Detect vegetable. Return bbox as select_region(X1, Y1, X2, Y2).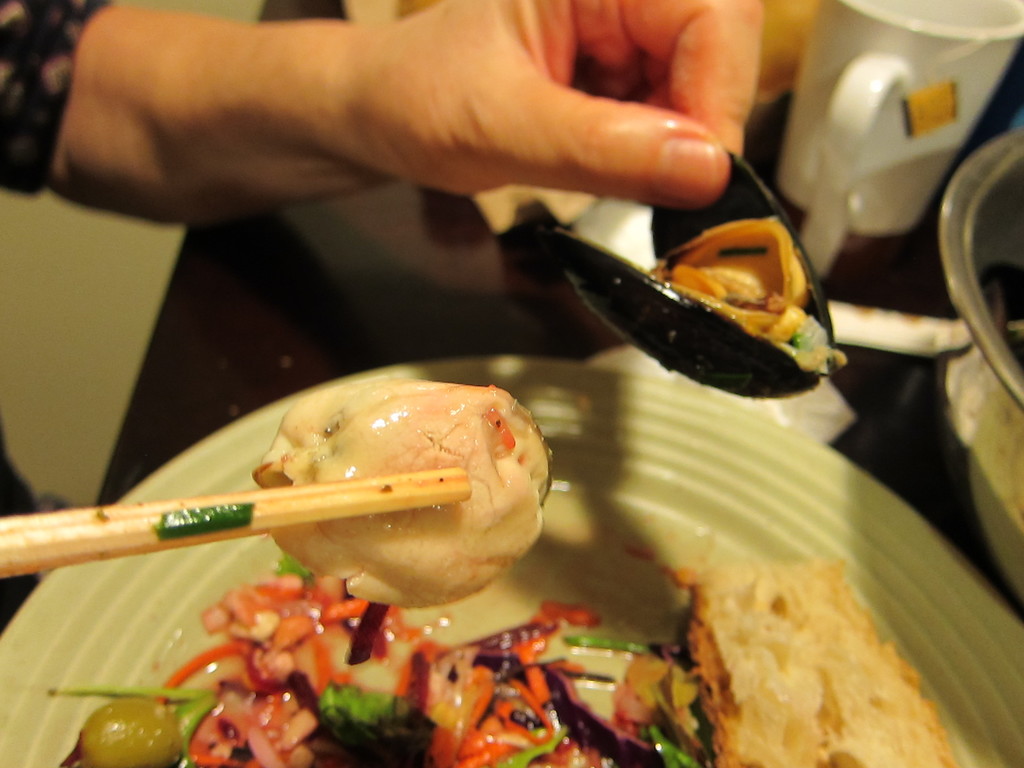
select_region(44, 557, 708, 767).
